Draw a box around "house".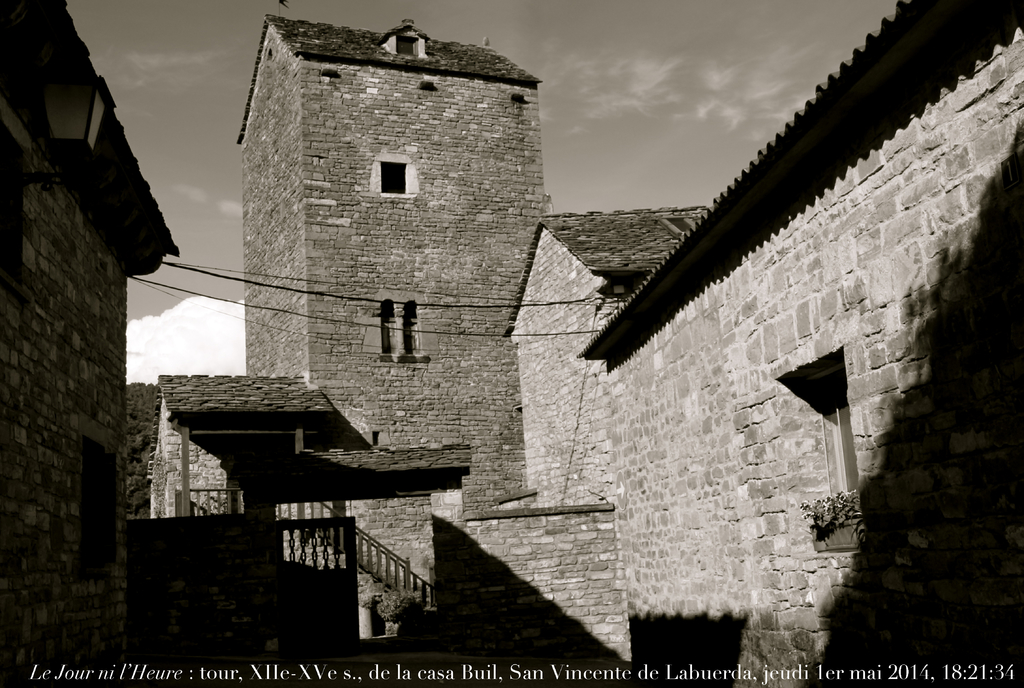
[left=137, top=363, right=319, bottom=507].
